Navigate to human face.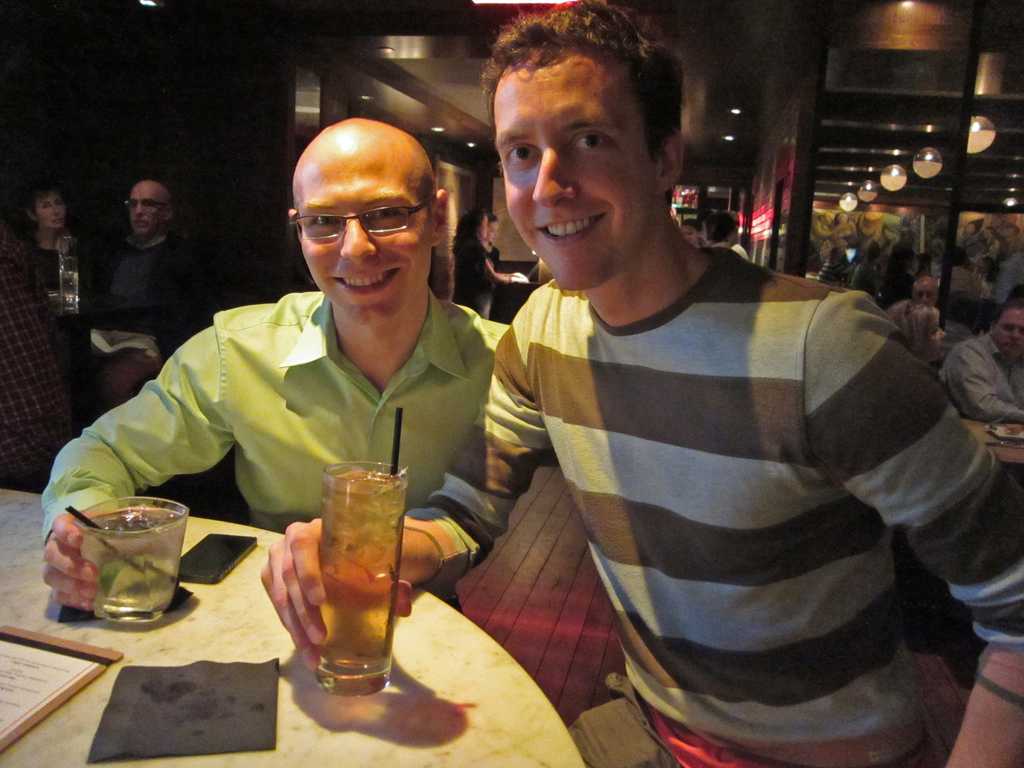
Navigation target: pyautogui.locateOnScreen(923, 314, 948, 360).
